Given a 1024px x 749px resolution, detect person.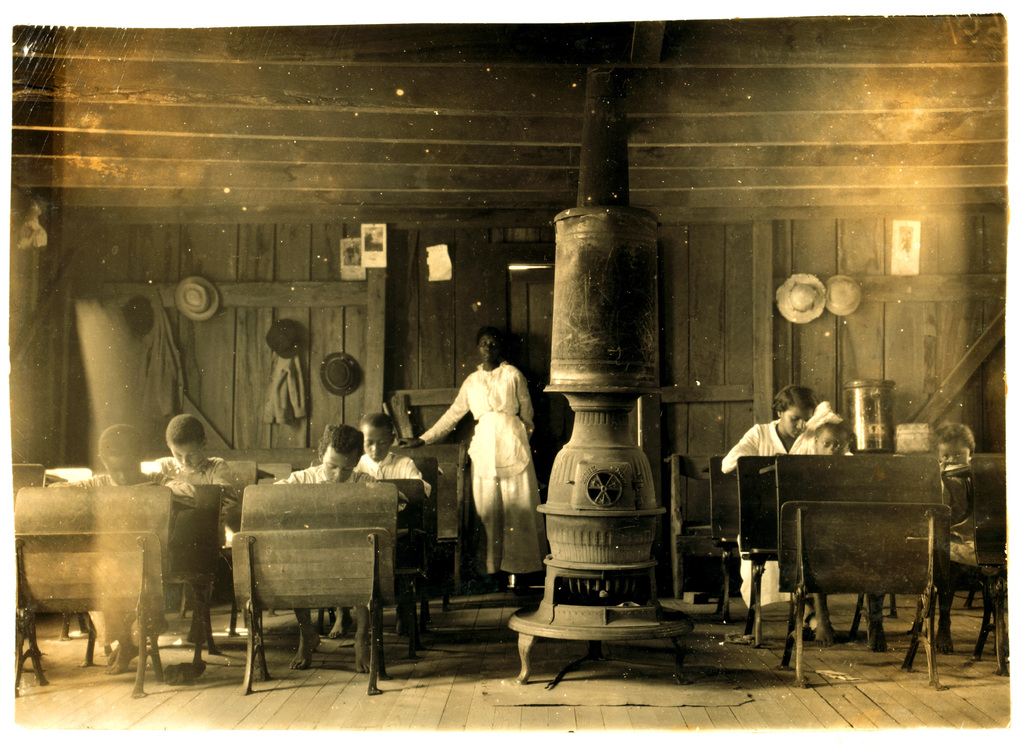
[x1=716, y1=383, x2=857, y2=629].
